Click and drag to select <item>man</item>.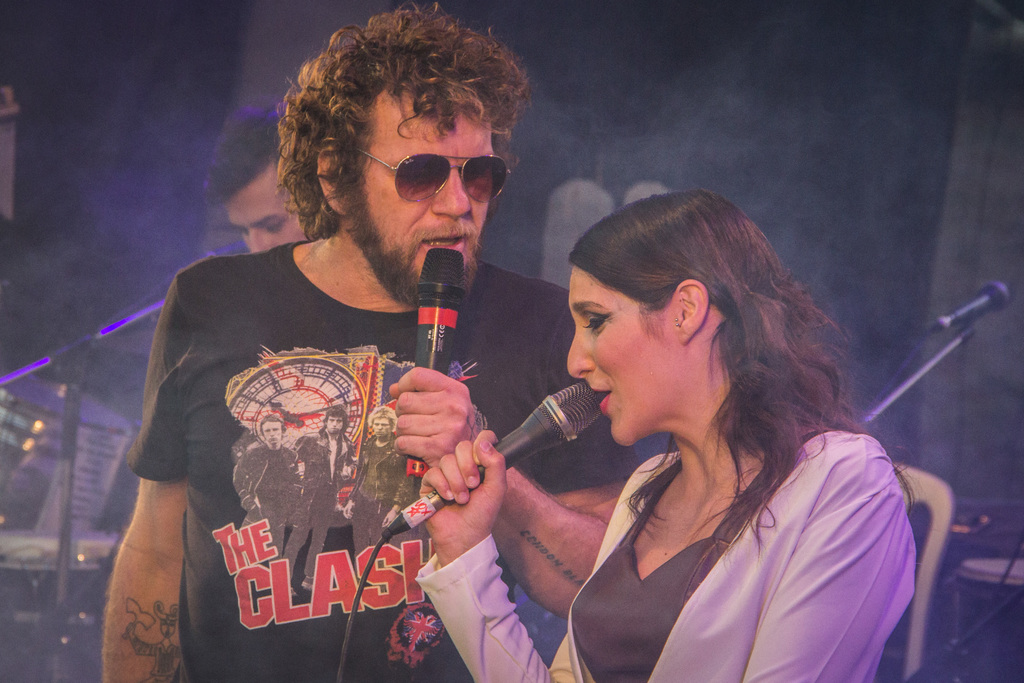
Selection: (left=105, top=42, right=606, bottom=662).
